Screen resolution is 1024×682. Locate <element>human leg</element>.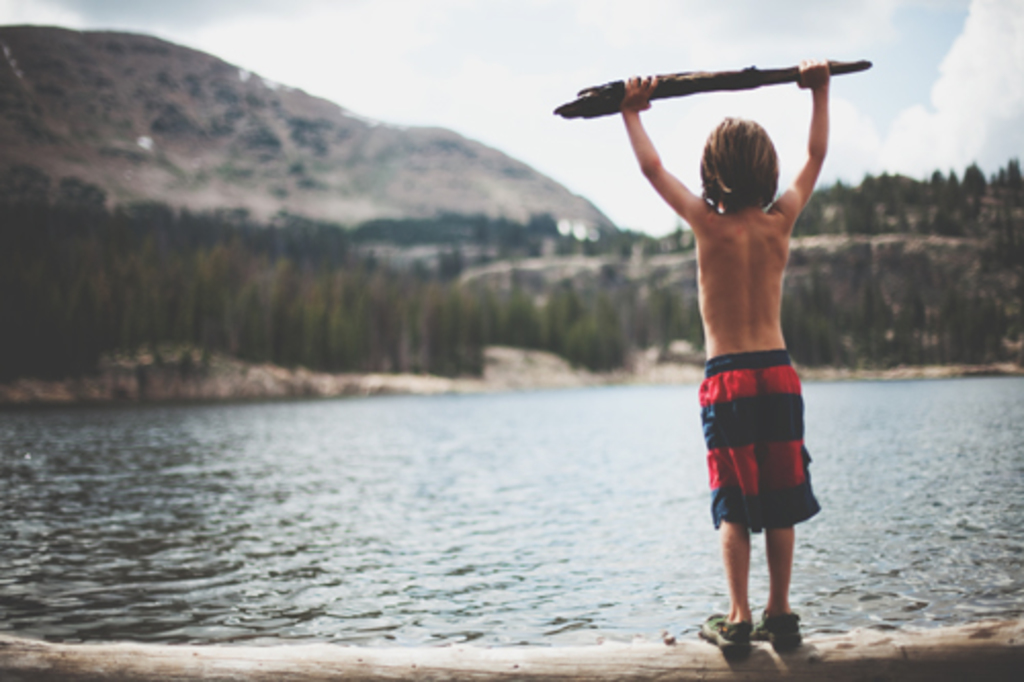
(756,387,821,662).
